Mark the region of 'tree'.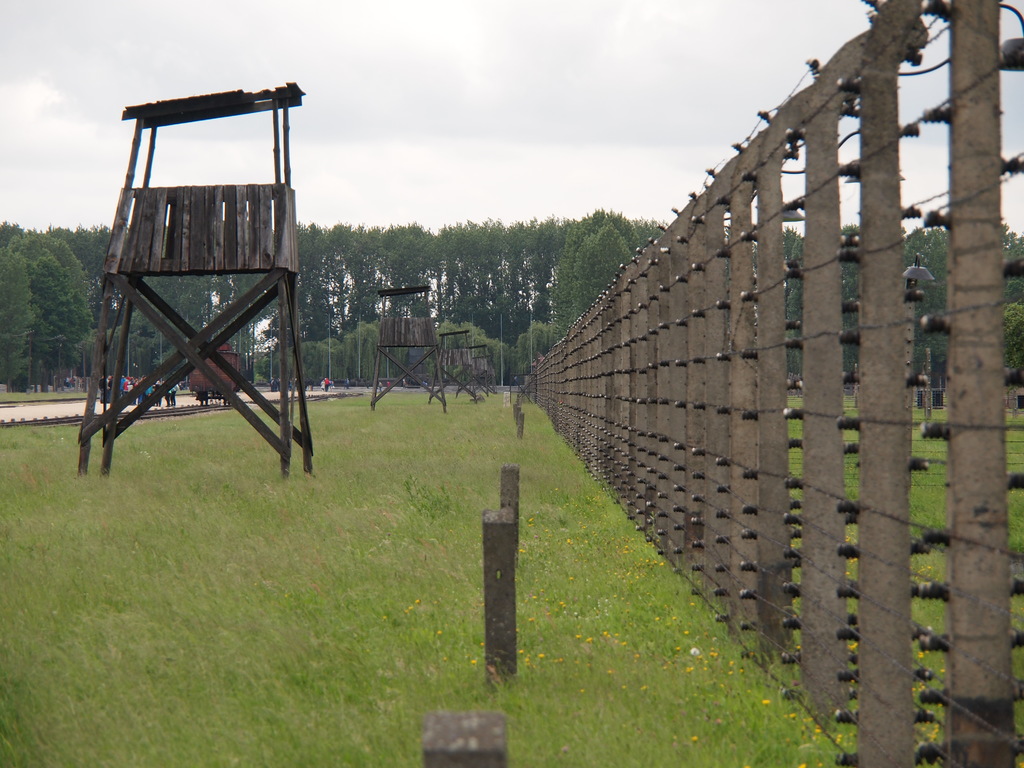
Region: 436 213 494 328.
